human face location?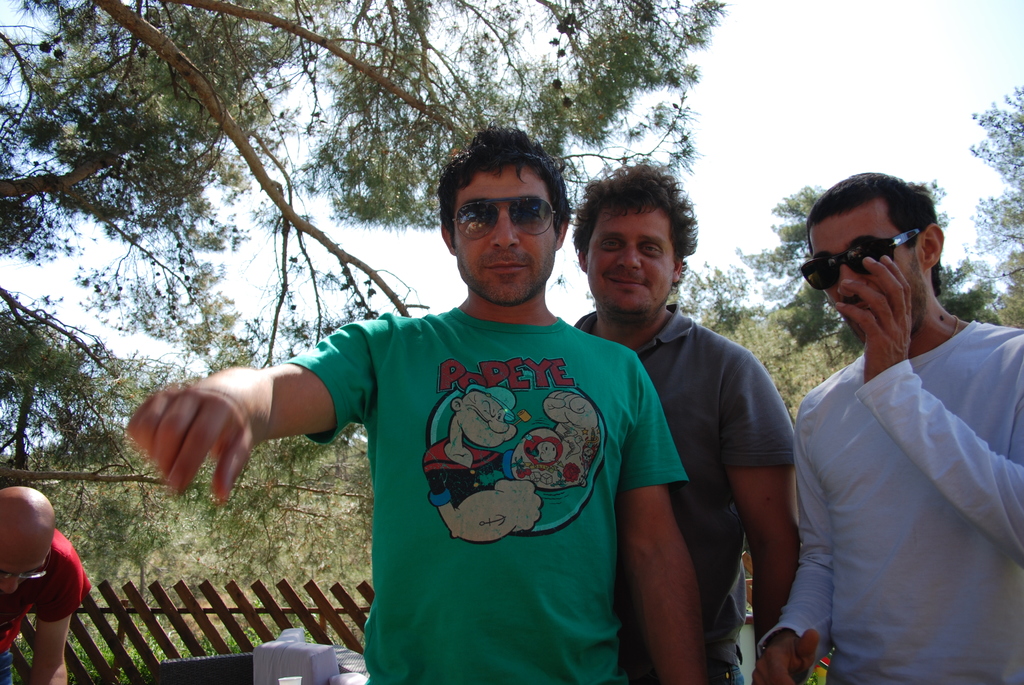
bbox=(589, 216, 678, 315)
